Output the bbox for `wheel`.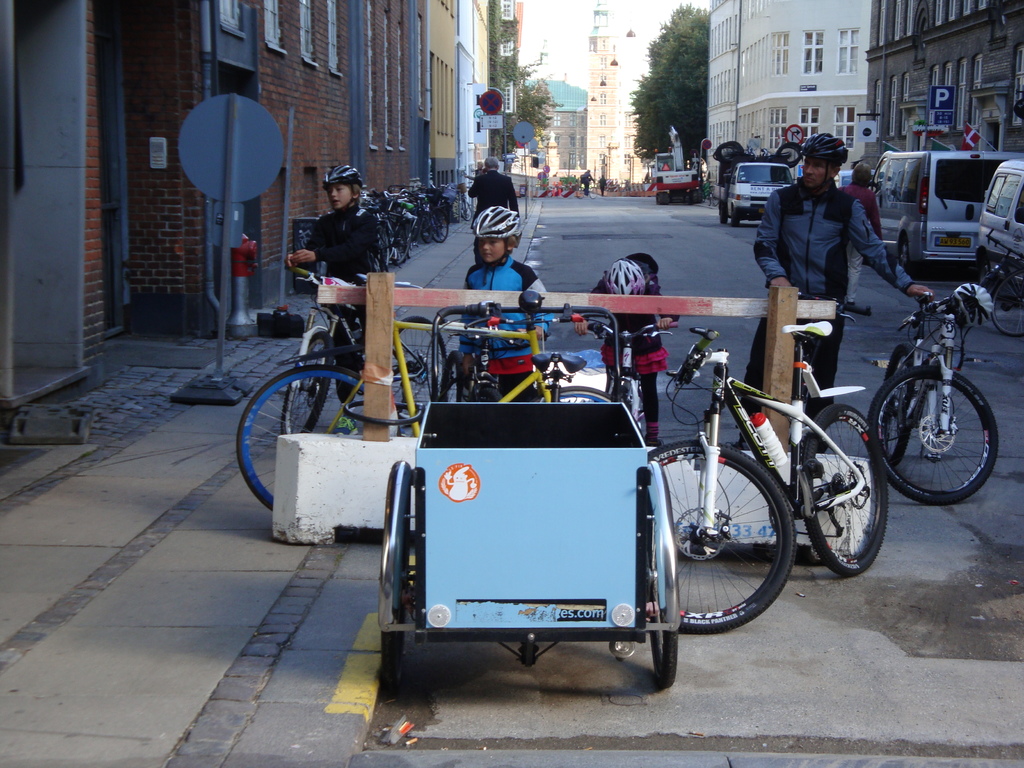
bbox(649, 474, 678, 676).
